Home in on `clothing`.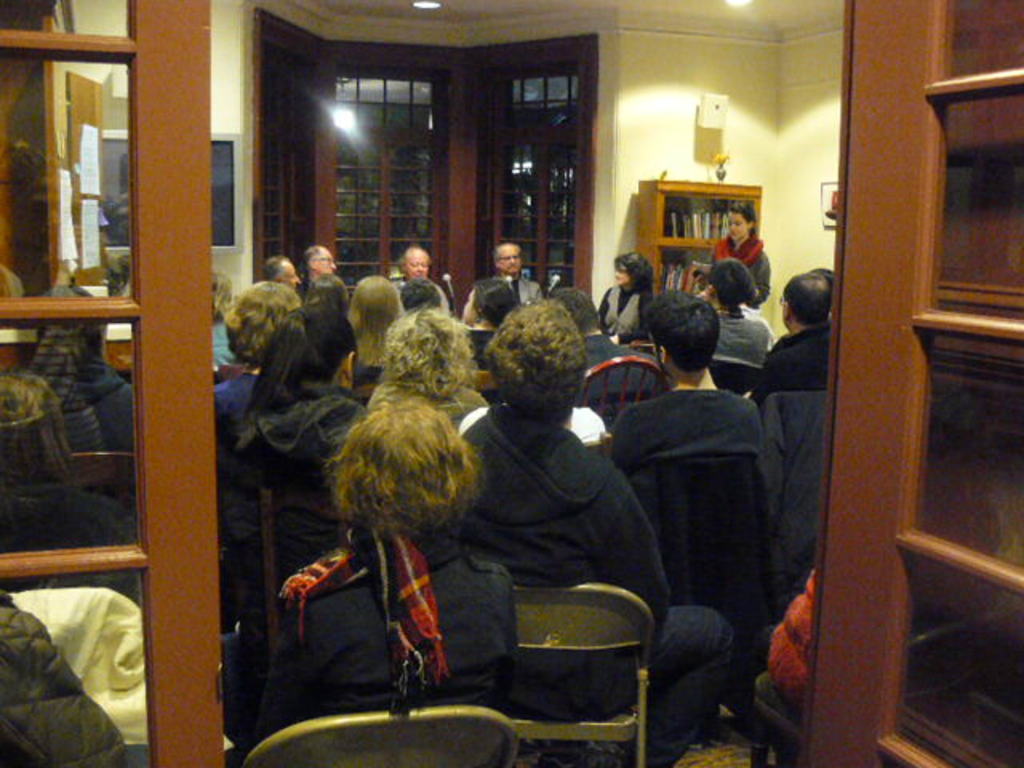
Homed in at <bbox>606, 382, 770, 533</bbox>.
